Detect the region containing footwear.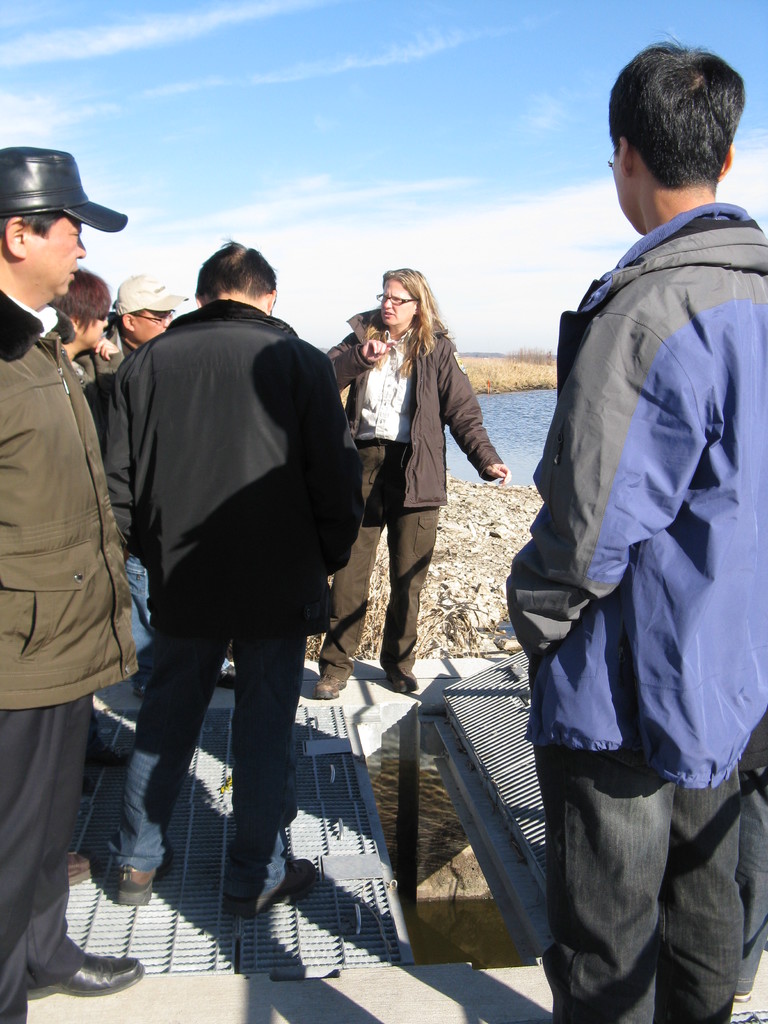
region(115, 865, 170, 908).
